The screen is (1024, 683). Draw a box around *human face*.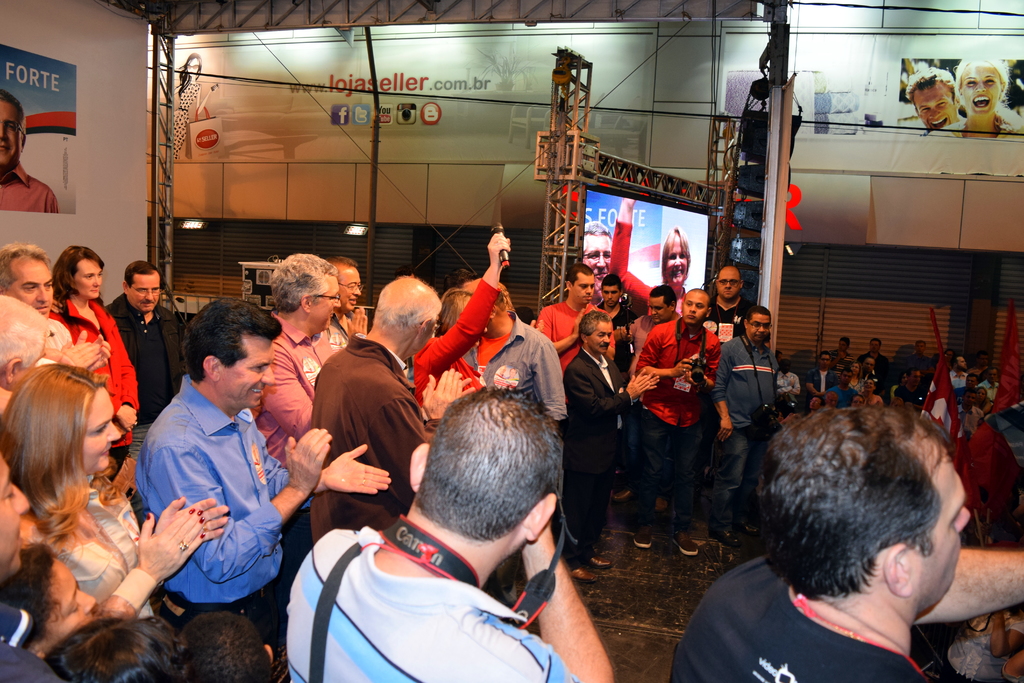
box=[918, 425, 973, 617].
